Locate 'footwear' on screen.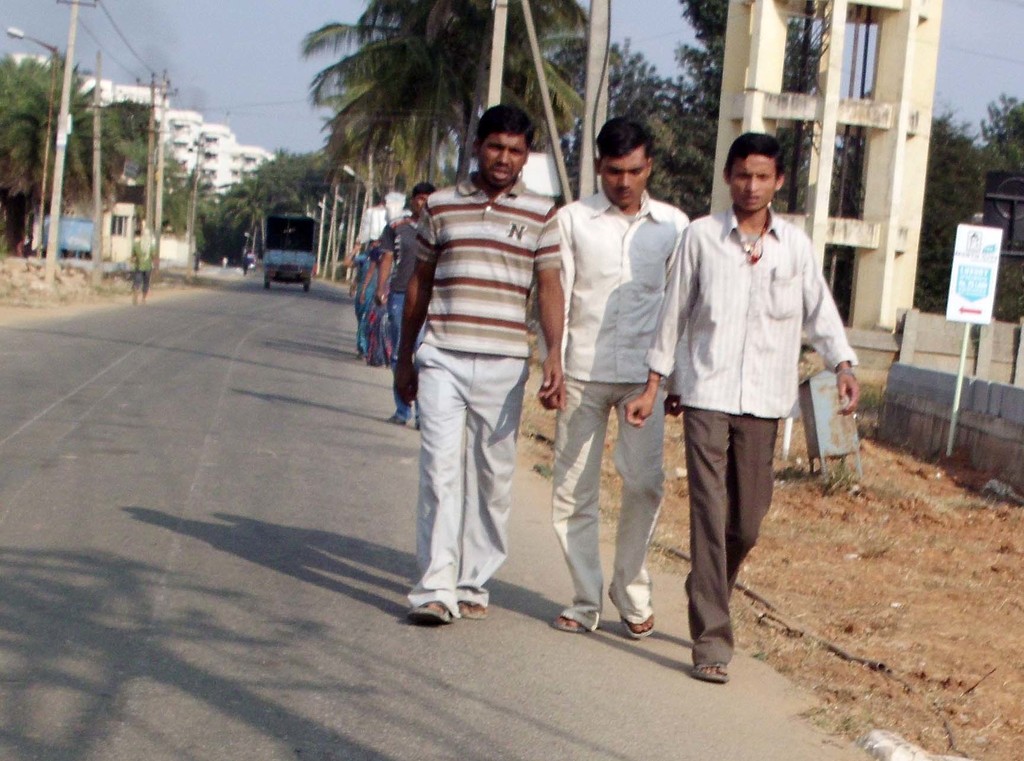
On screen at l=691, t=663, r=732, b=687.
